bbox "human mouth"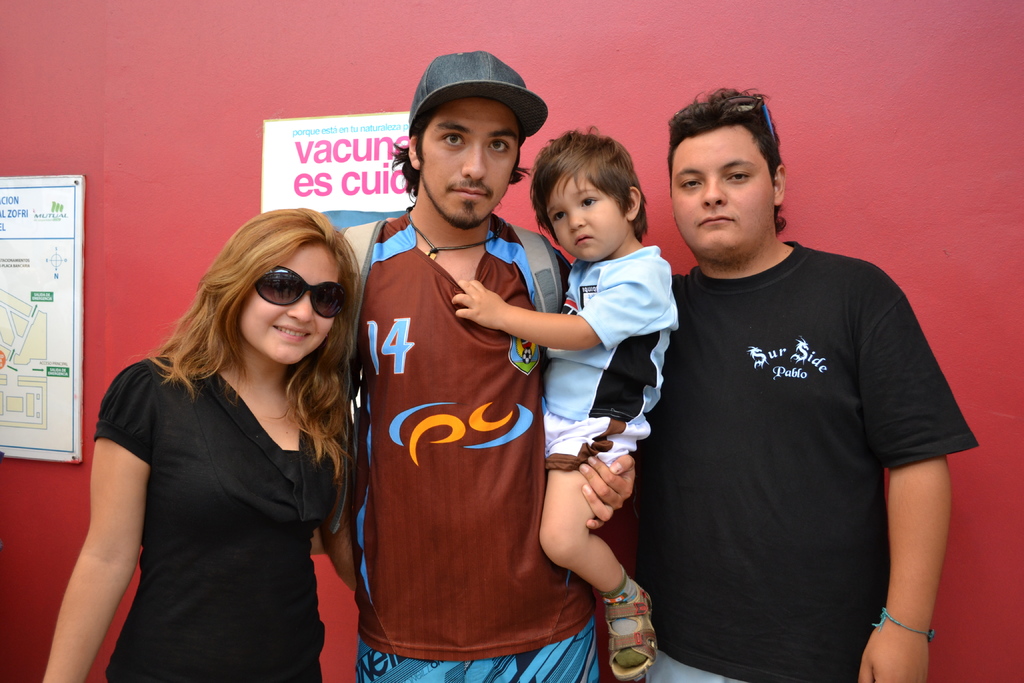
pyautogui.locateOnScreen(271, 325, 315, 338)
